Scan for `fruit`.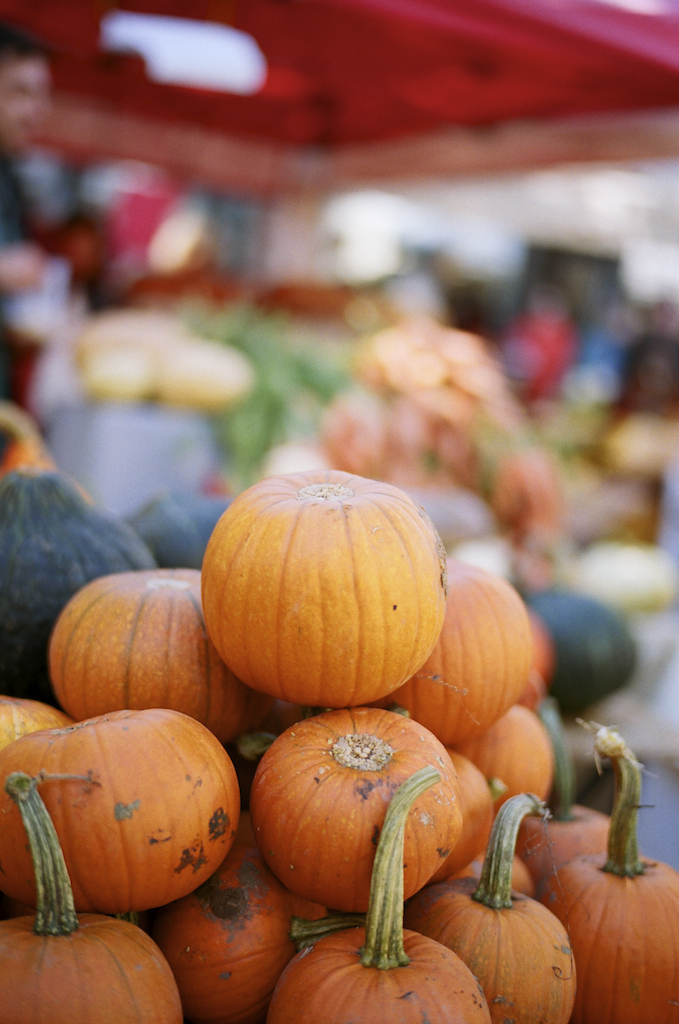
Scan result: 401/554/541/717.
